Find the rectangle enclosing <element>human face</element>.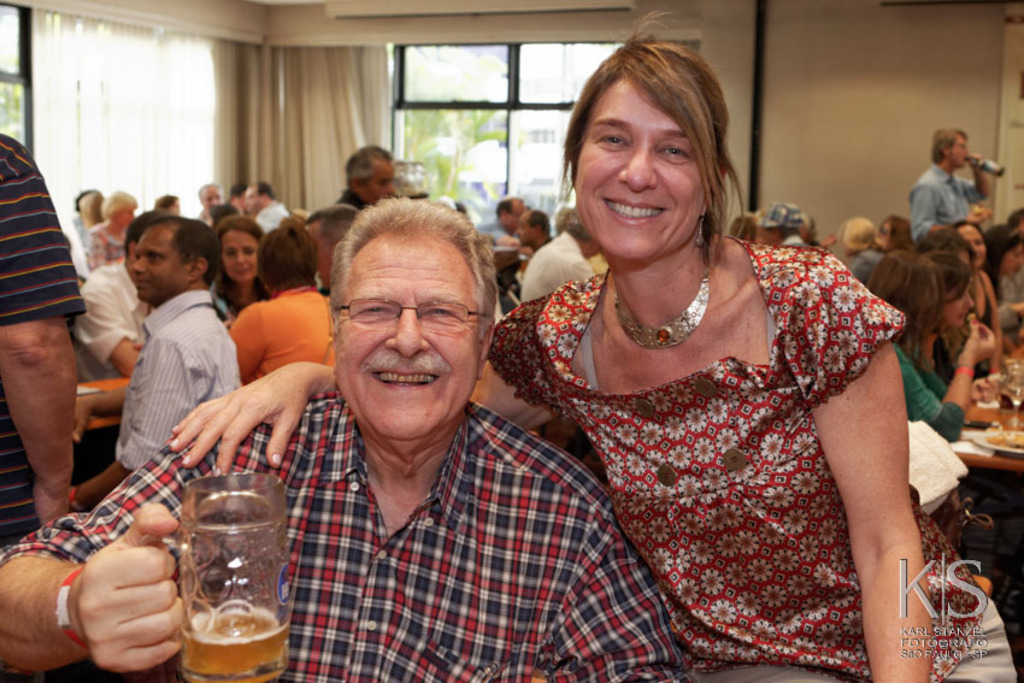
757, 231, 771, 245.
